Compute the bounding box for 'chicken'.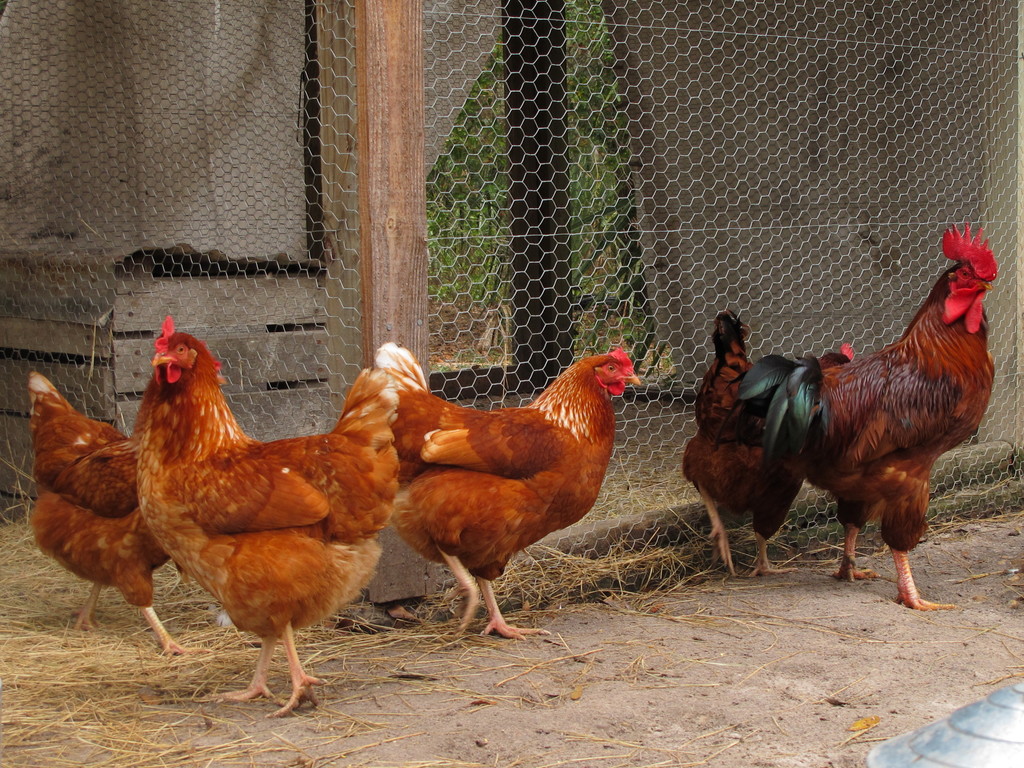
[left=20, top=369, right=218, bottom=668].
